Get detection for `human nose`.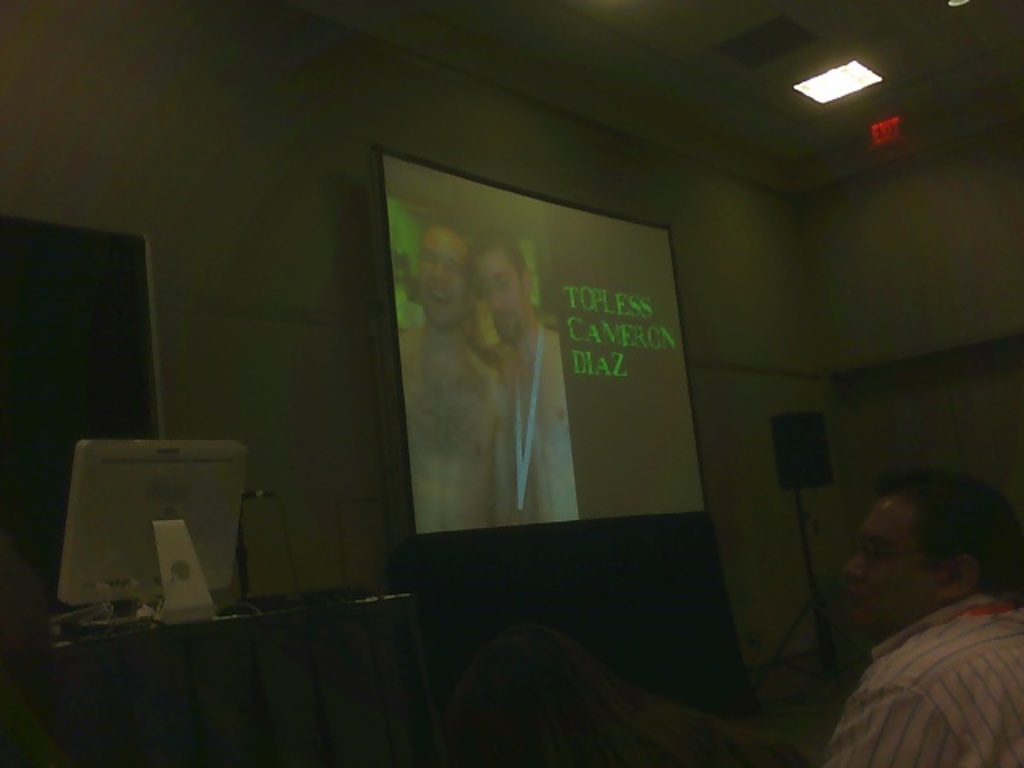
Detection: crop(843, 541, 867, 584).
